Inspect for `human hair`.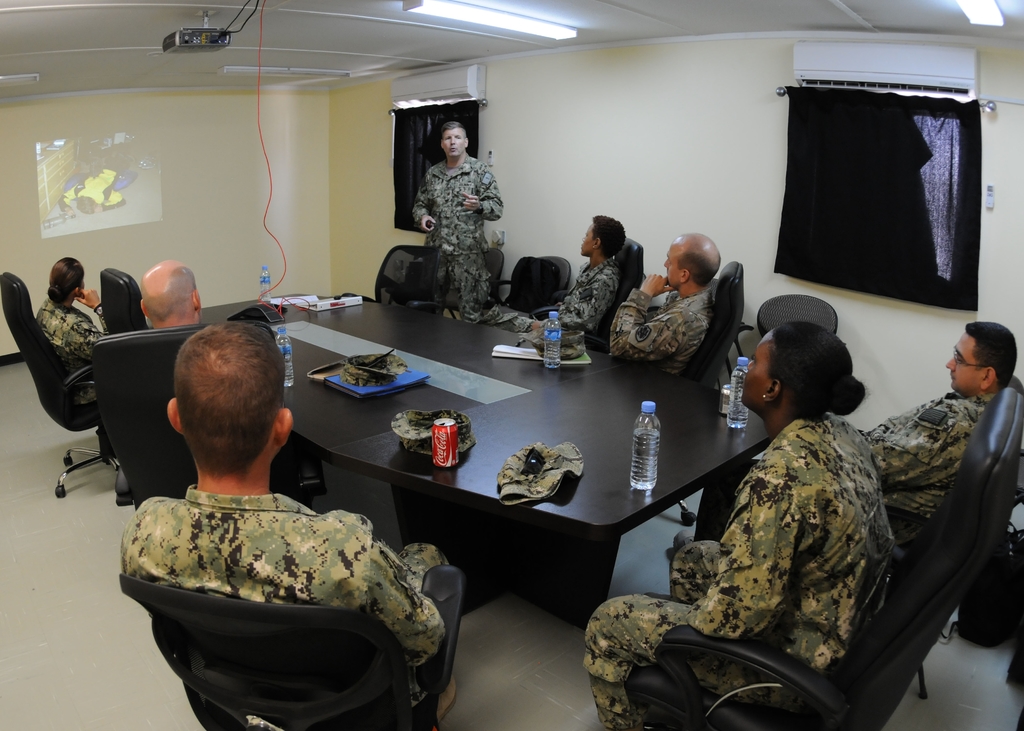
Inspection: x1=45, y1=259, x2=85, y2=301.
